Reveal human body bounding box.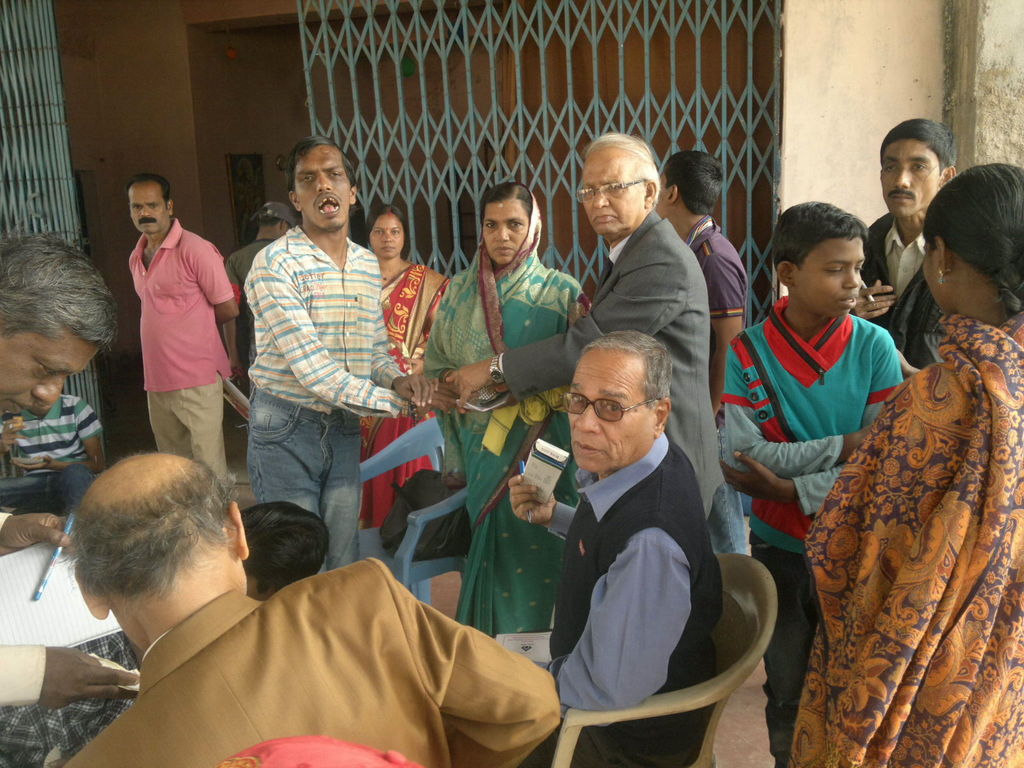
Revealed: l=0, t=232, r=138, b=705.
